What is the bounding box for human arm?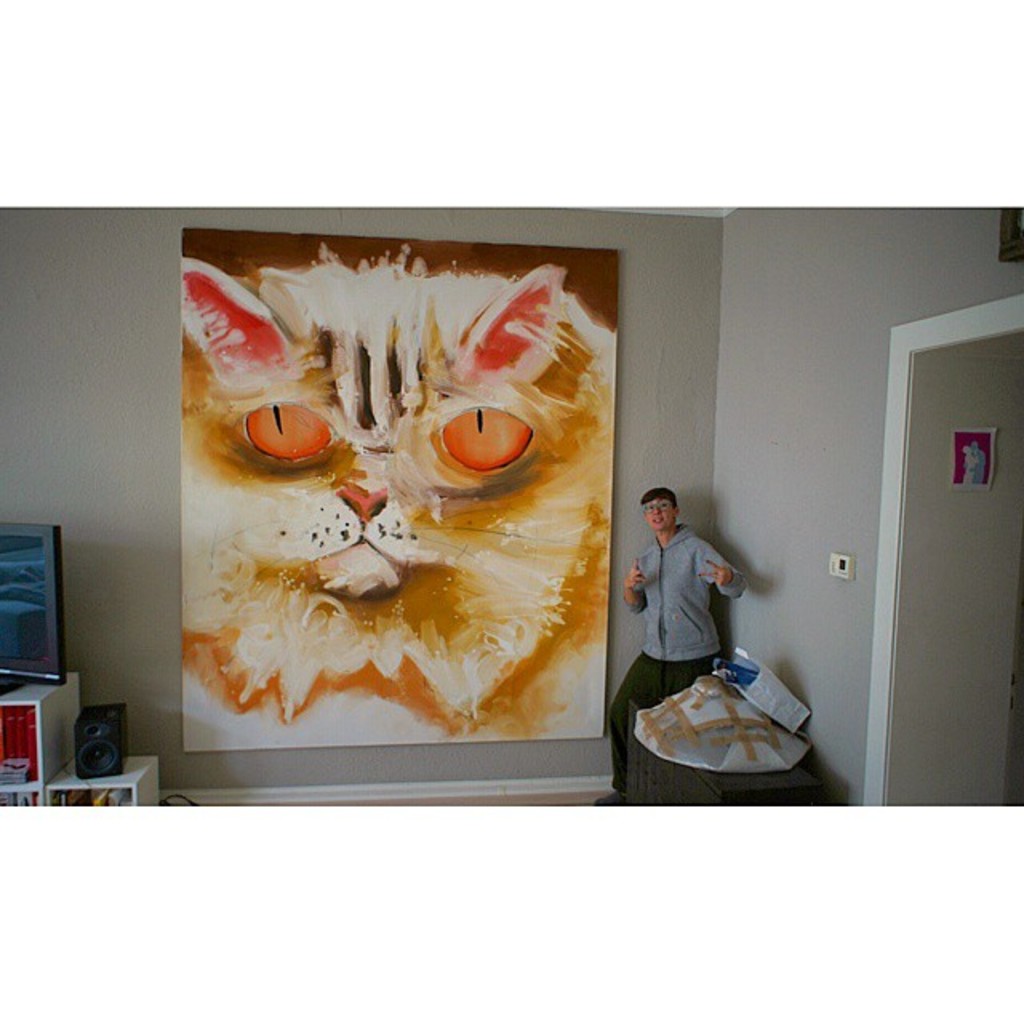
bbox(616, 554, 648, 613).
